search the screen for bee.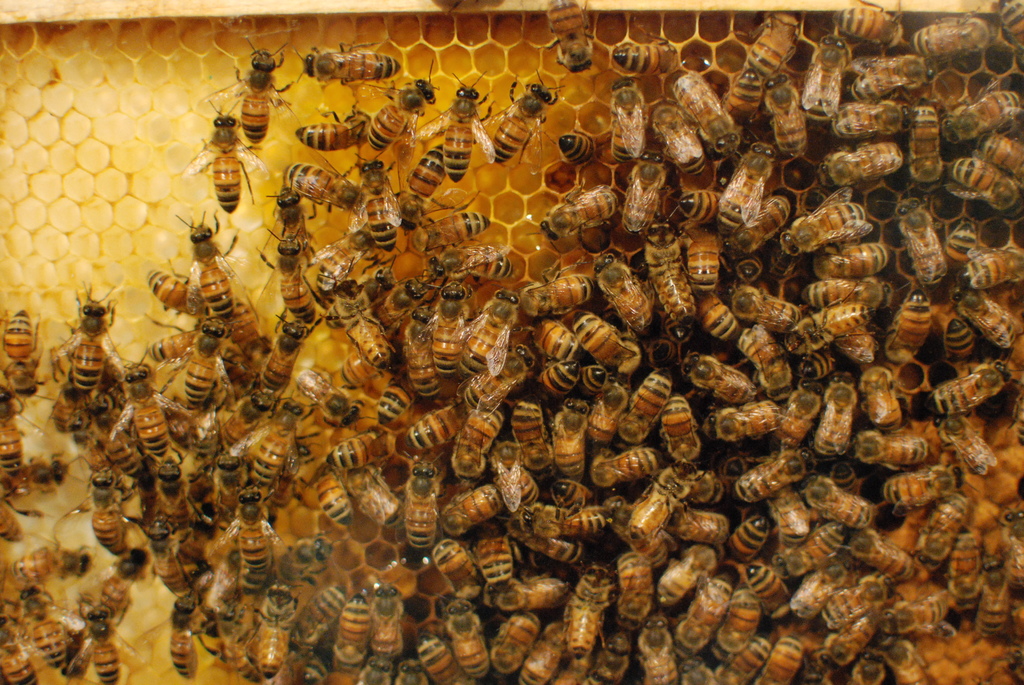
Found at bbox=[822, 382, 859, 461].
